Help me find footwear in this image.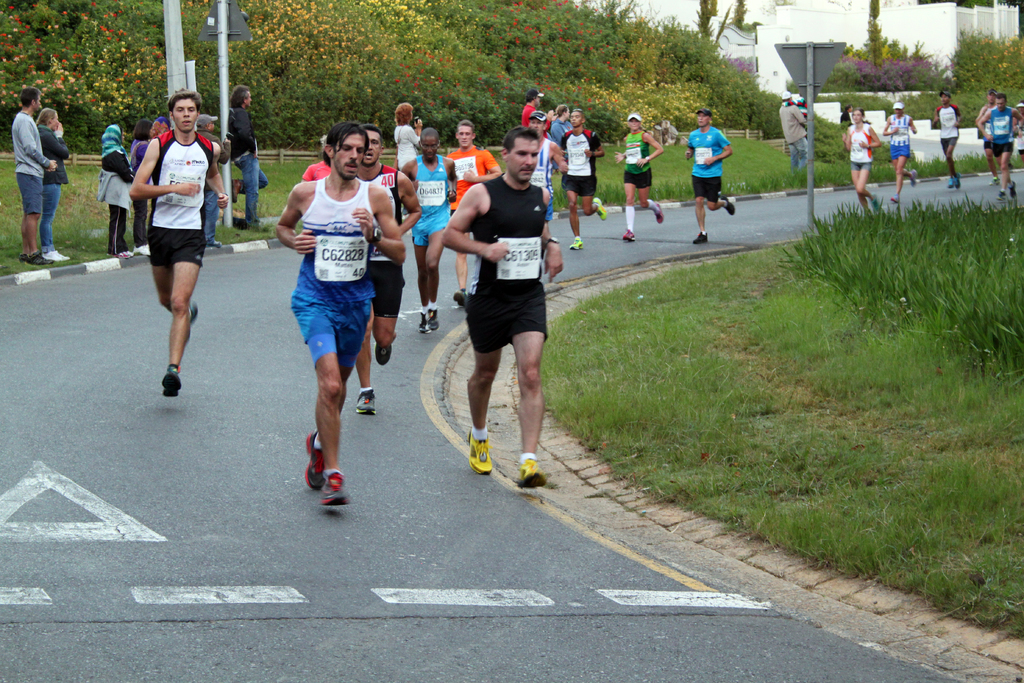
Found it: (429, 306, 438, 329).
